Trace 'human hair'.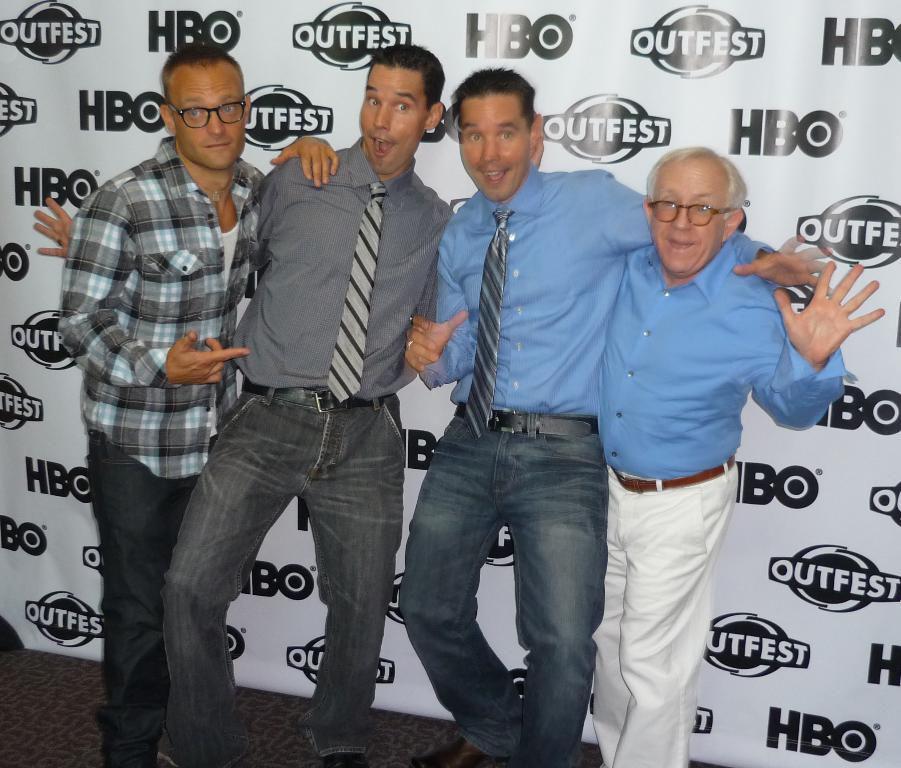
Traced to {"left": 452, "top": 64, "right": 539, "bottom": 137}.
